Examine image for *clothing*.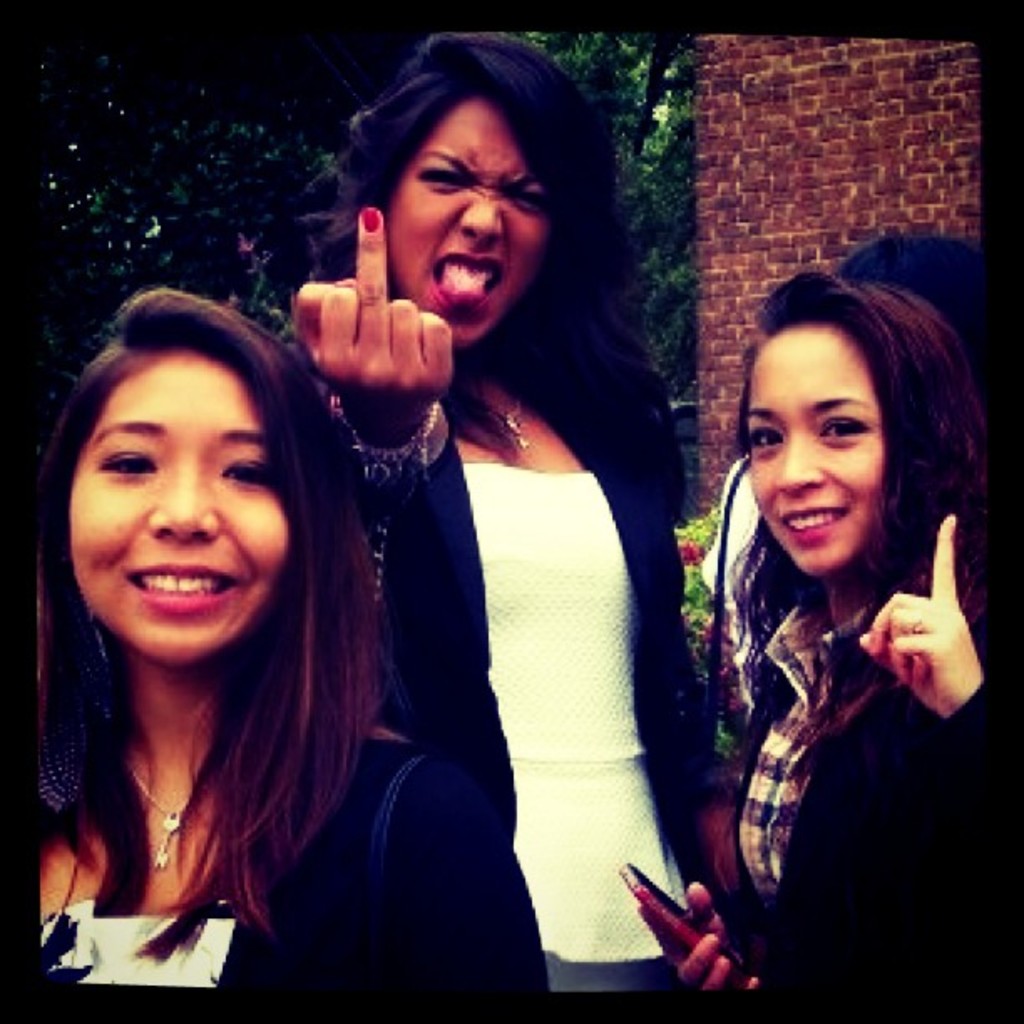
Examination result: BBox(0, 708, 547, 1022).
